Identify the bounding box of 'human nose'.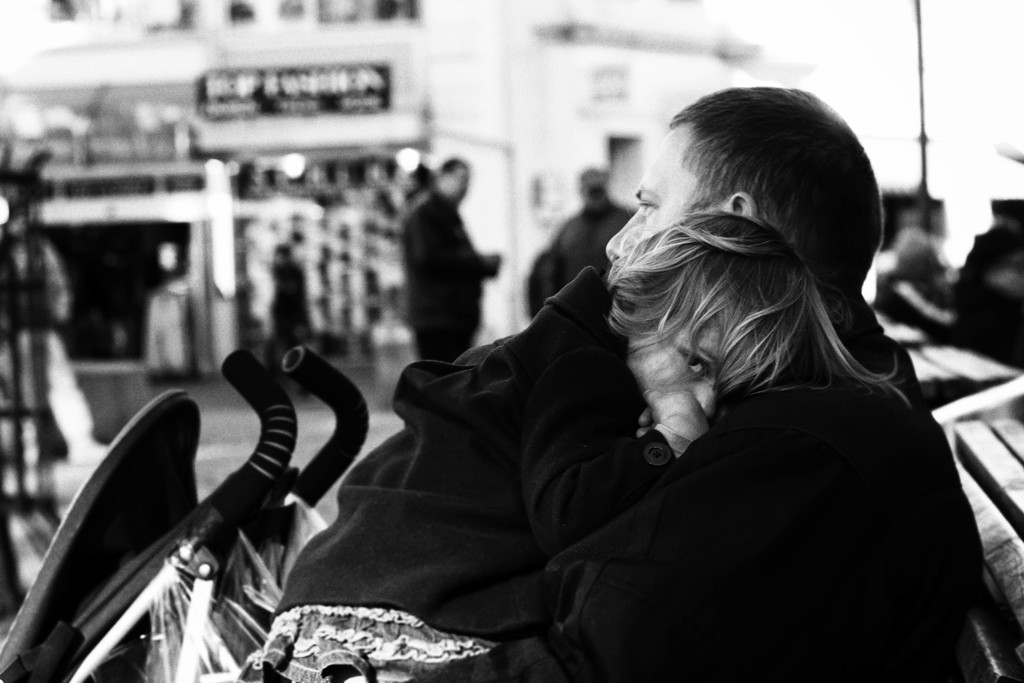
604, 211, 635, 260.
